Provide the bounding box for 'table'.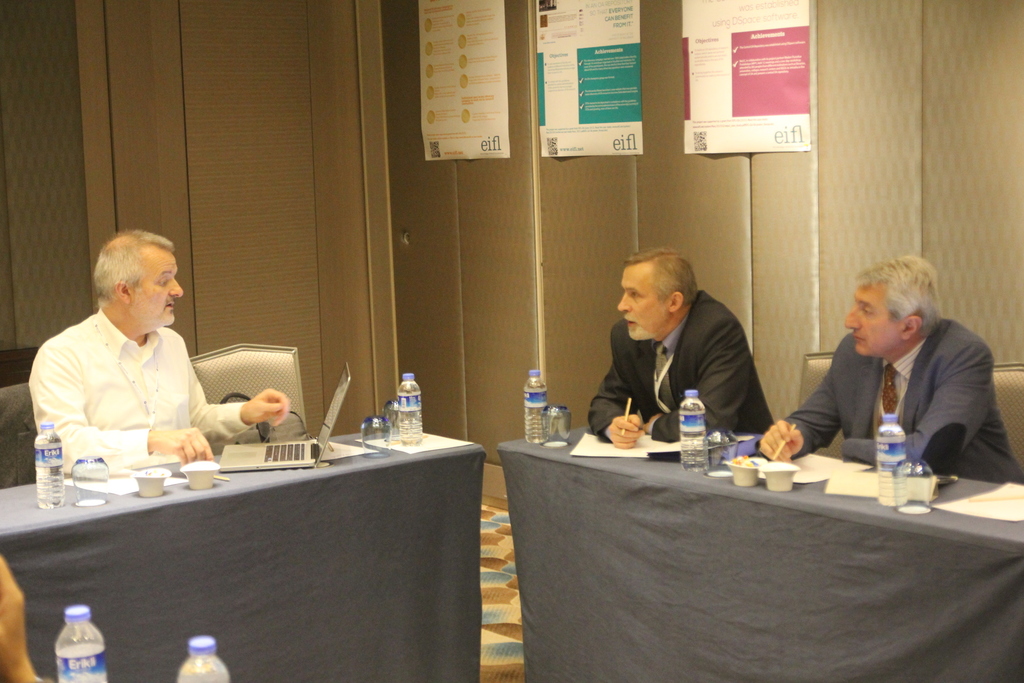
BBox(0, 432, 486, 682).
